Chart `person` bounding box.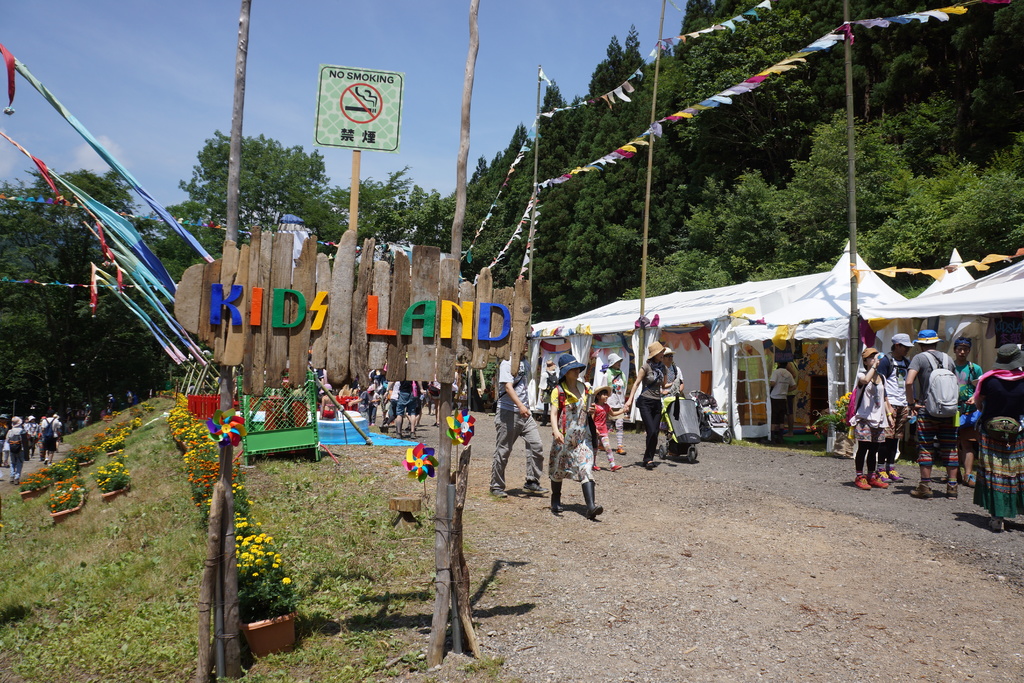
Charted: locate(905, 329, 959, 500).
